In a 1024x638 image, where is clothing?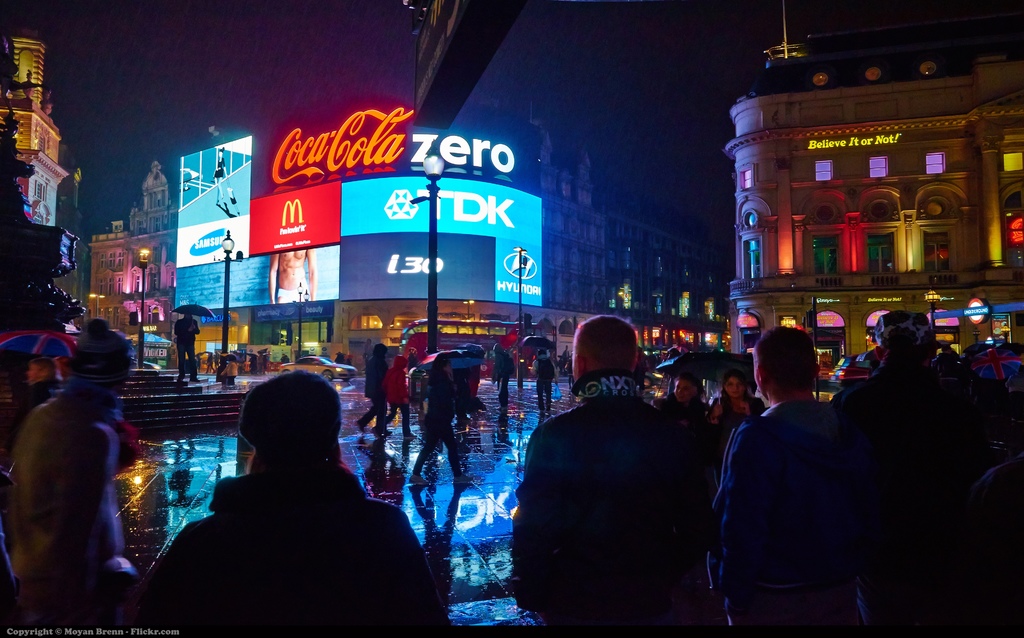
Rect(415, 375, 464, 479).
